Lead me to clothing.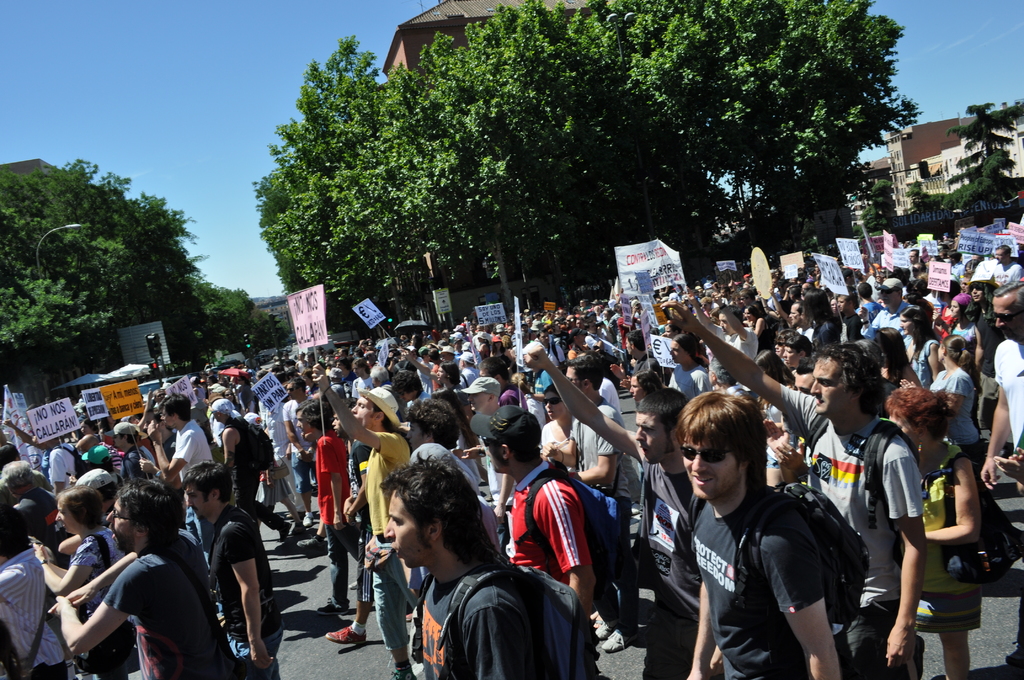
Lead to 578:403:643:625.
